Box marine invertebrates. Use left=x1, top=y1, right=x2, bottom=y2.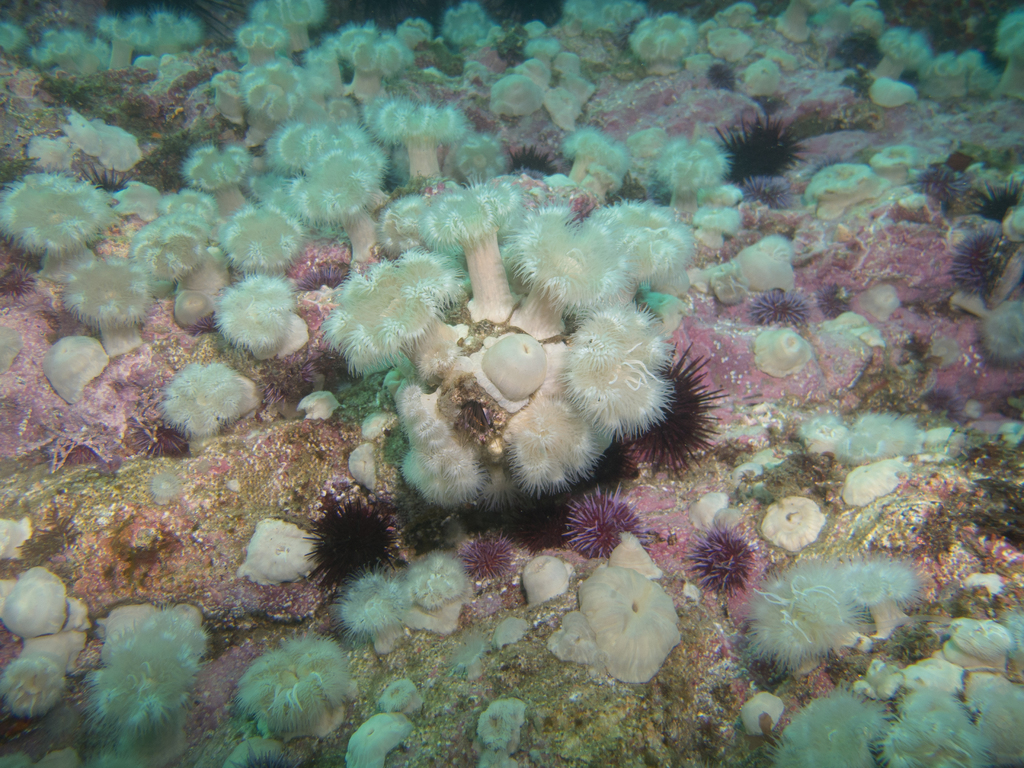
left=863, top=653, right=900, bottom=706.
